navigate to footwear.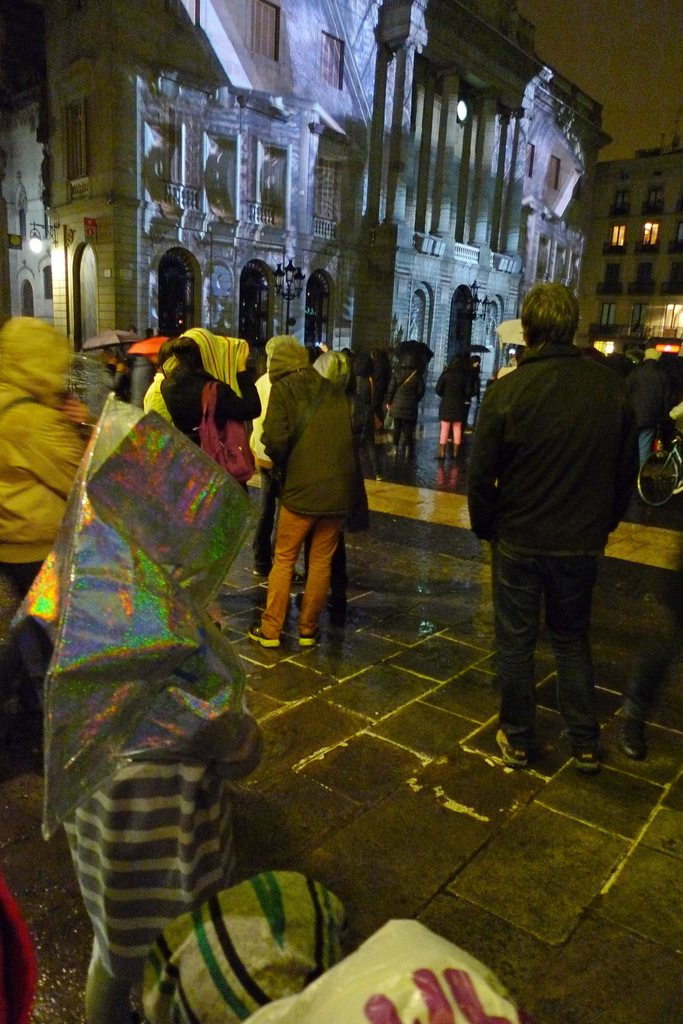
Navigation target: 322, 598, 345, 615.
